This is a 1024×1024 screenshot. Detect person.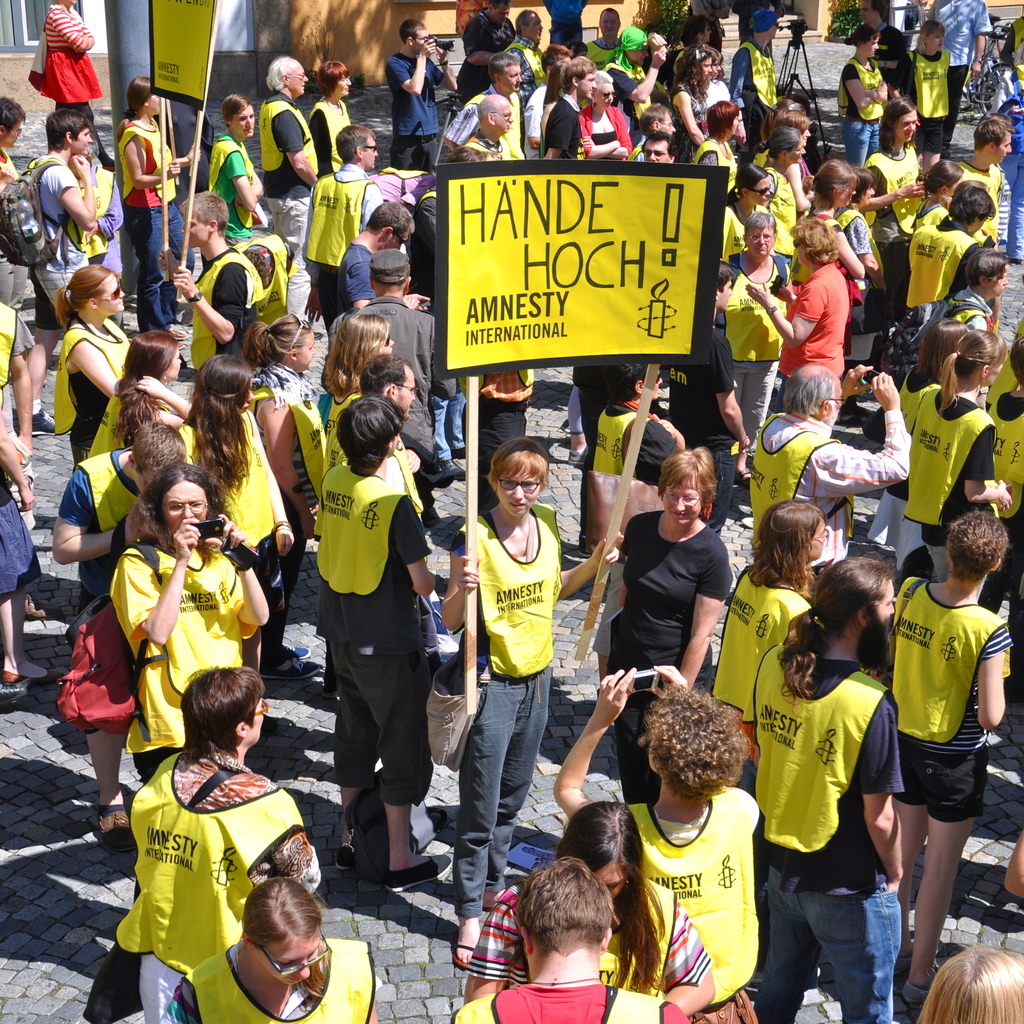
box=[395, 17, 460, 178].
